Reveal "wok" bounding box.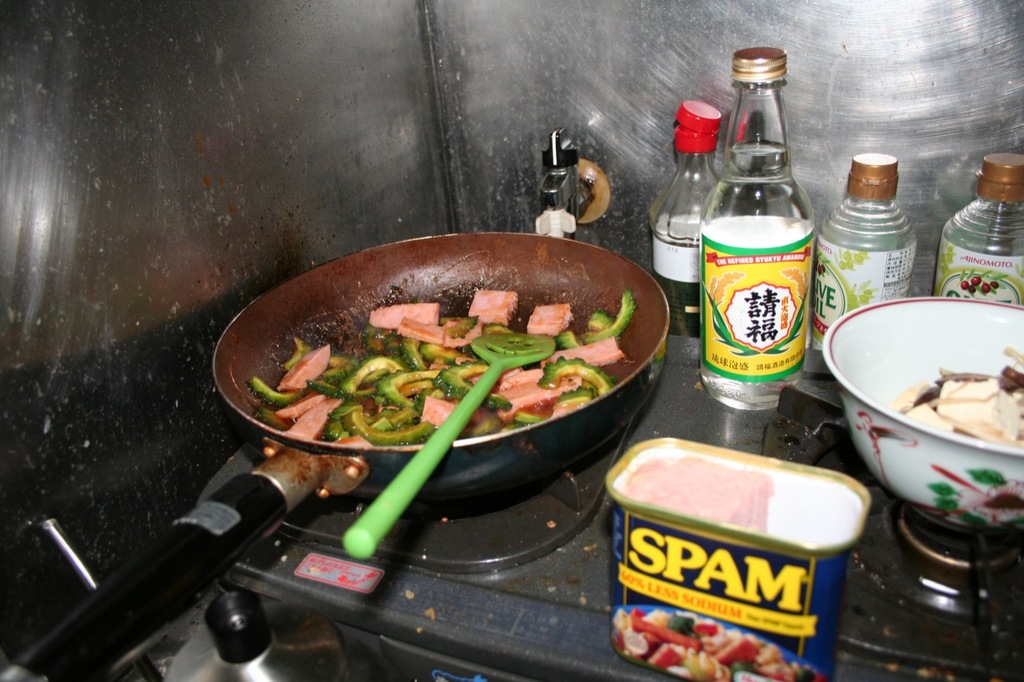
Revealed: (x1=0, y1=222, x2=680, y2=681).
